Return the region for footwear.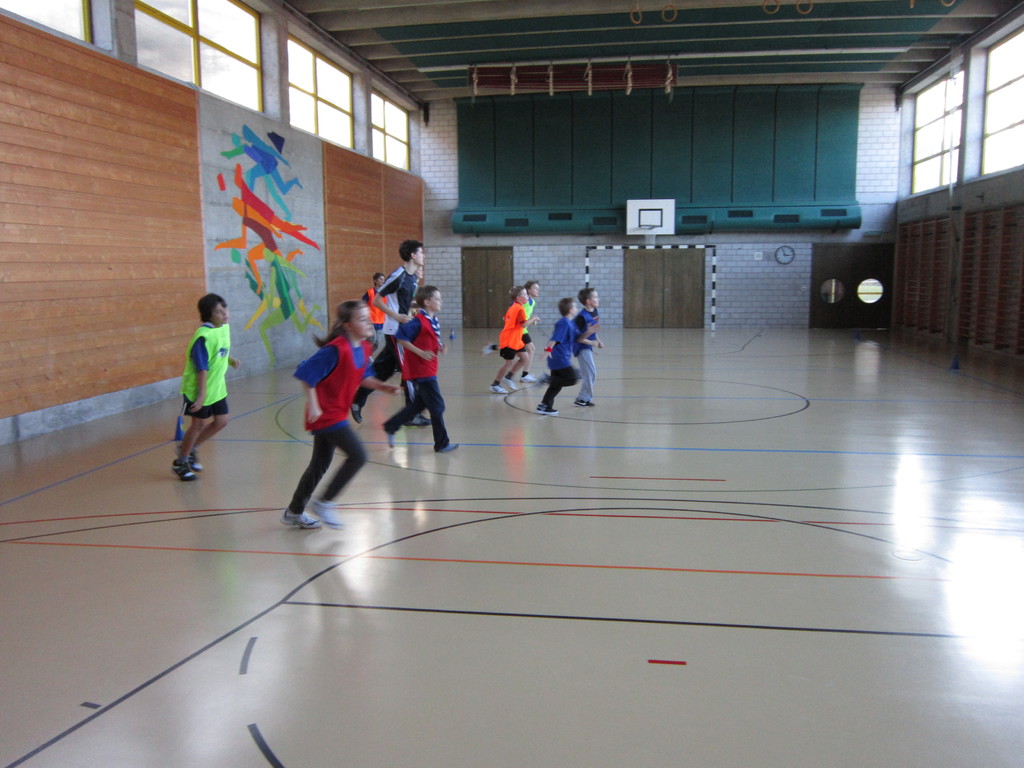
pyautogui.locateOnScreen(570, 402, 593, 406).
